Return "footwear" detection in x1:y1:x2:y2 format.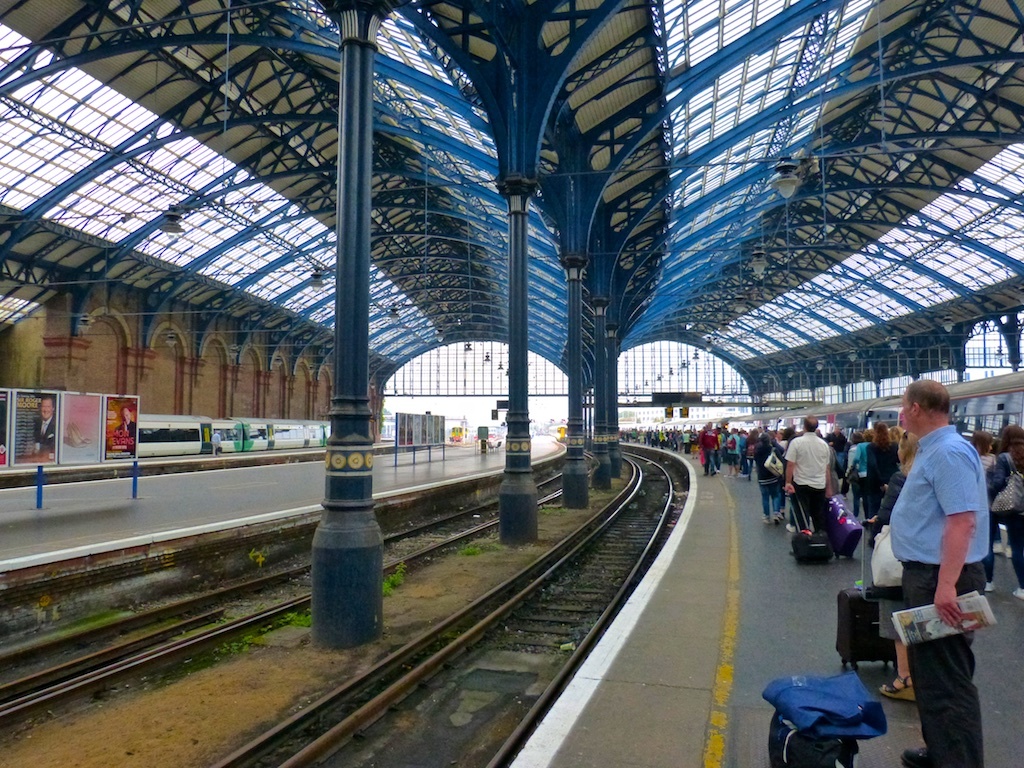
882:677:916:701.
